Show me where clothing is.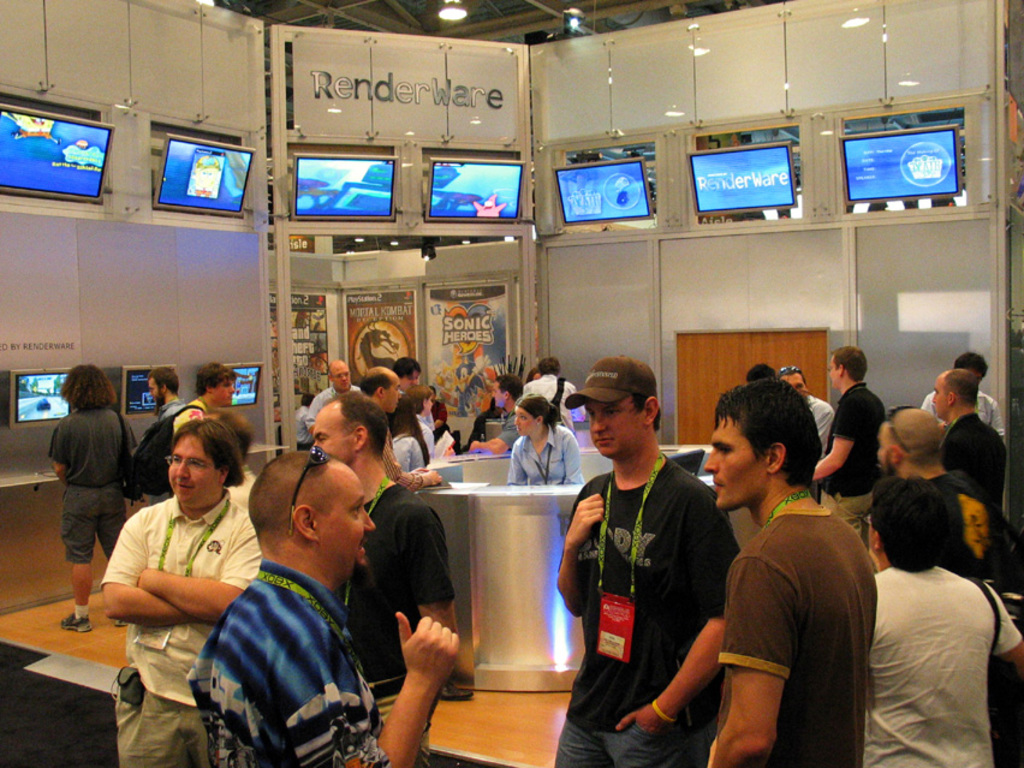
clothing is at (left=101, top=483, right=261, bottom=767).
